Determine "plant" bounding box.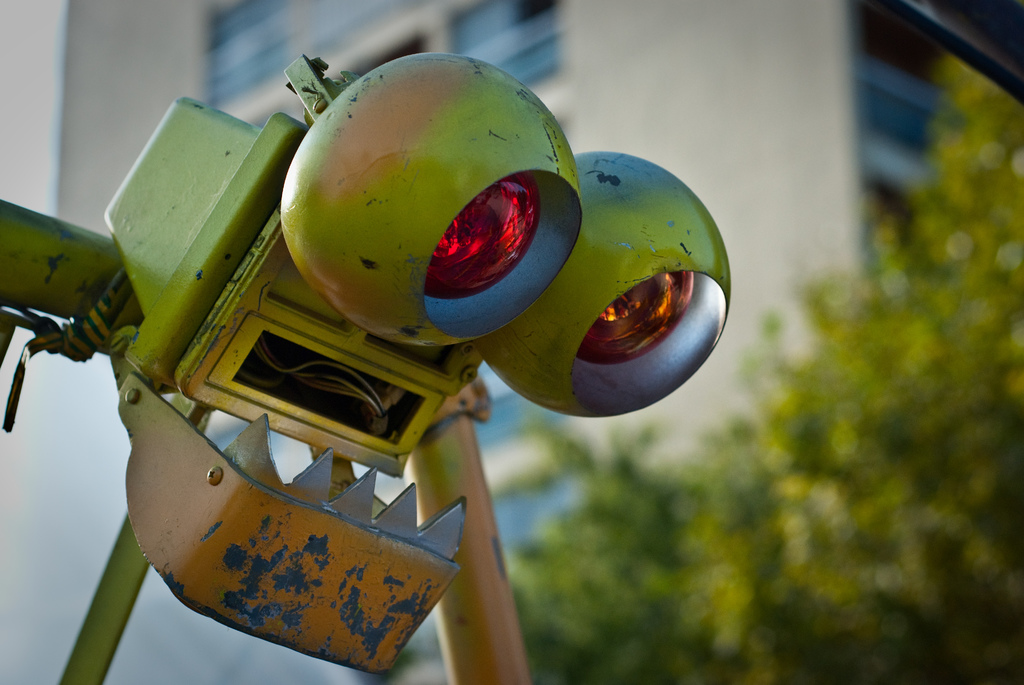
Determined: (left=497, top=405, right=715, bottom=684).
